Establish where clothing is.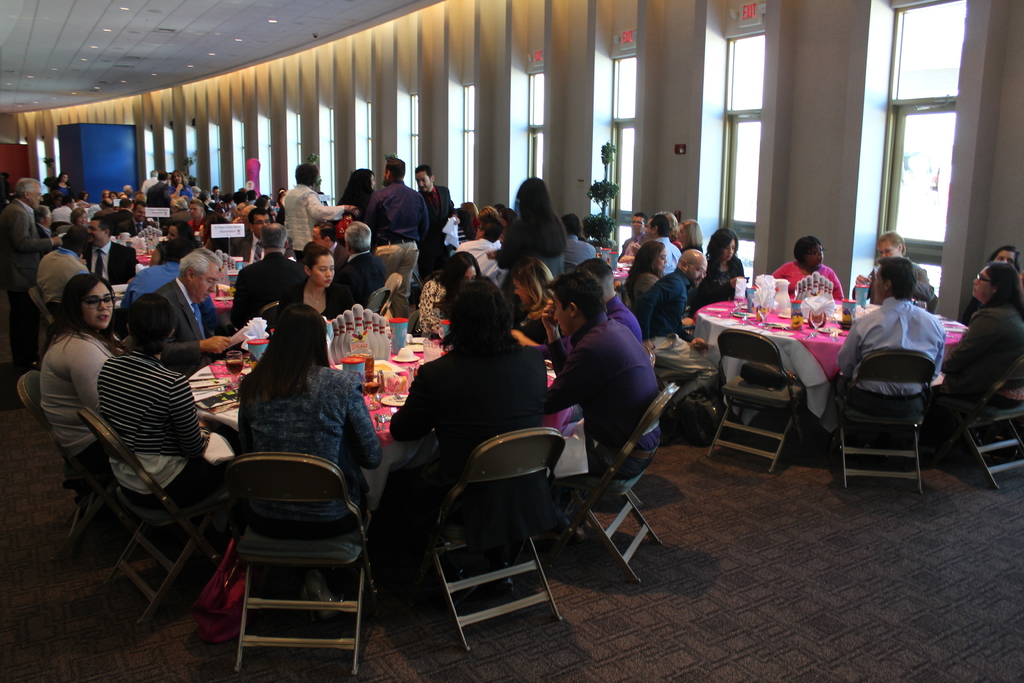
Established at [x1=87, y1=245, x2=138, y2=285].
